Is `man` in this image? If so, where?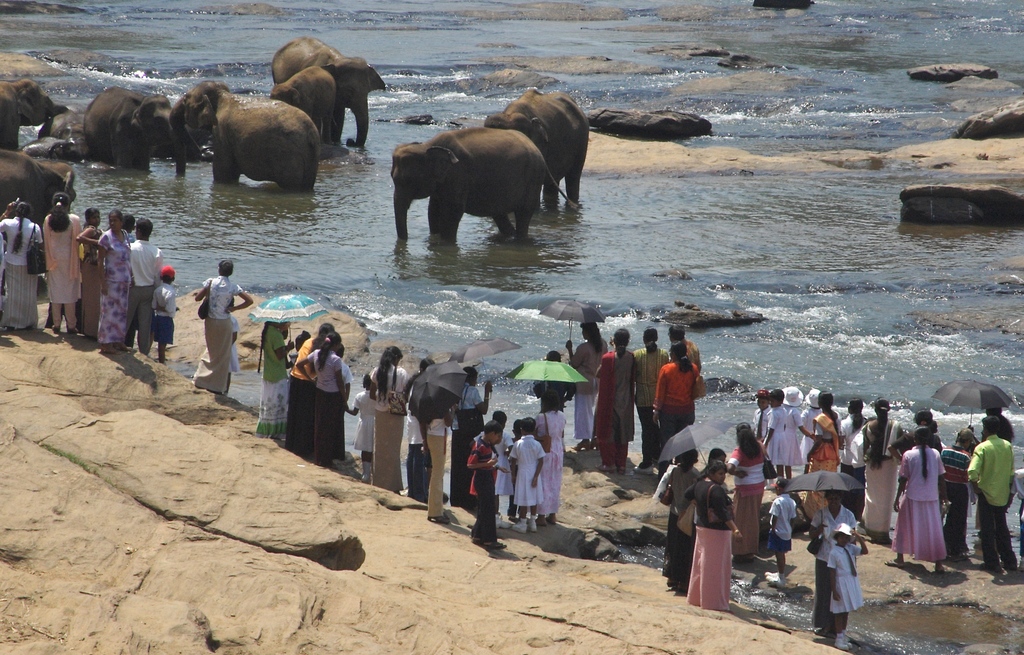
Yes, at (x1=124, y1=218, x2=165, y2=357).
